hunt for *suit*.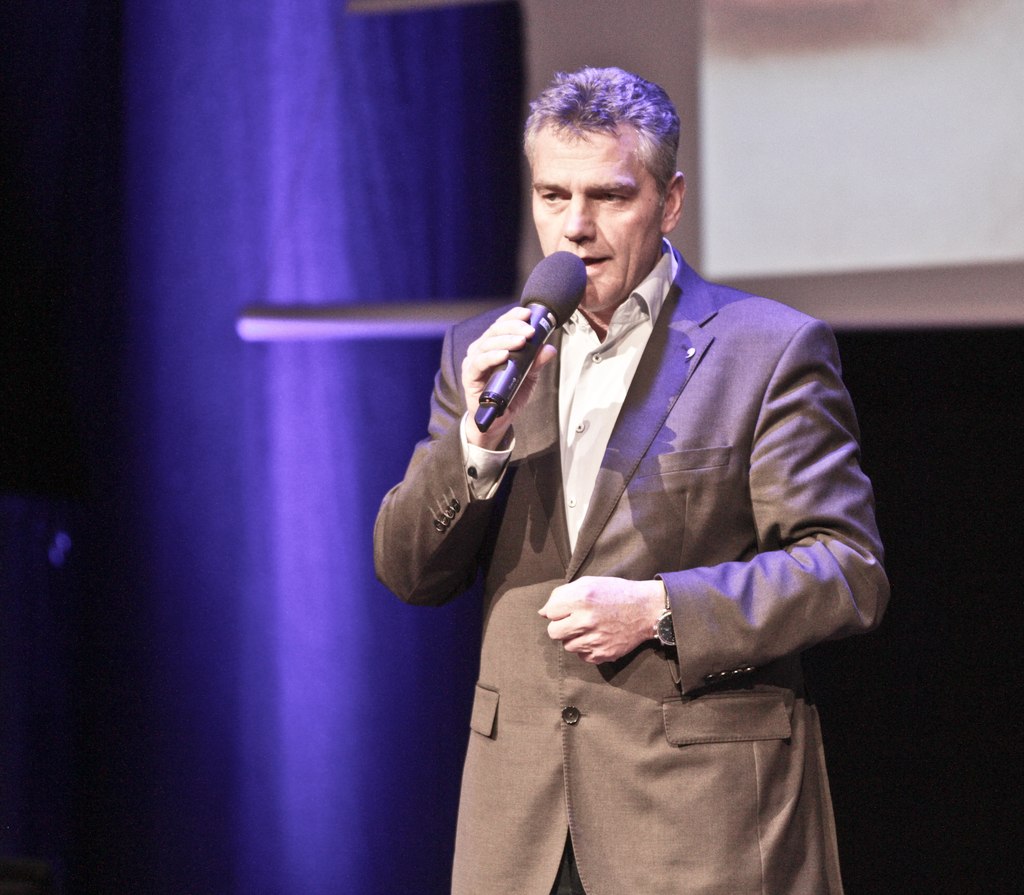
Hunted down at 376, 250, 891, 894.
